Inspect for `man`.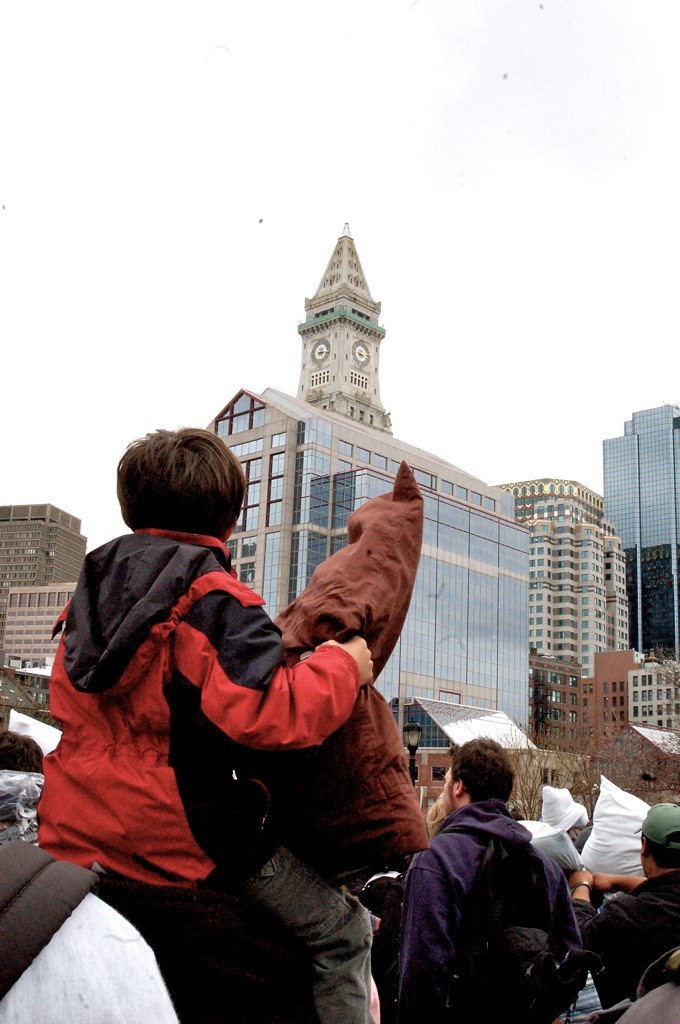
Inspection: rect(566, 799, 679, 1017).
